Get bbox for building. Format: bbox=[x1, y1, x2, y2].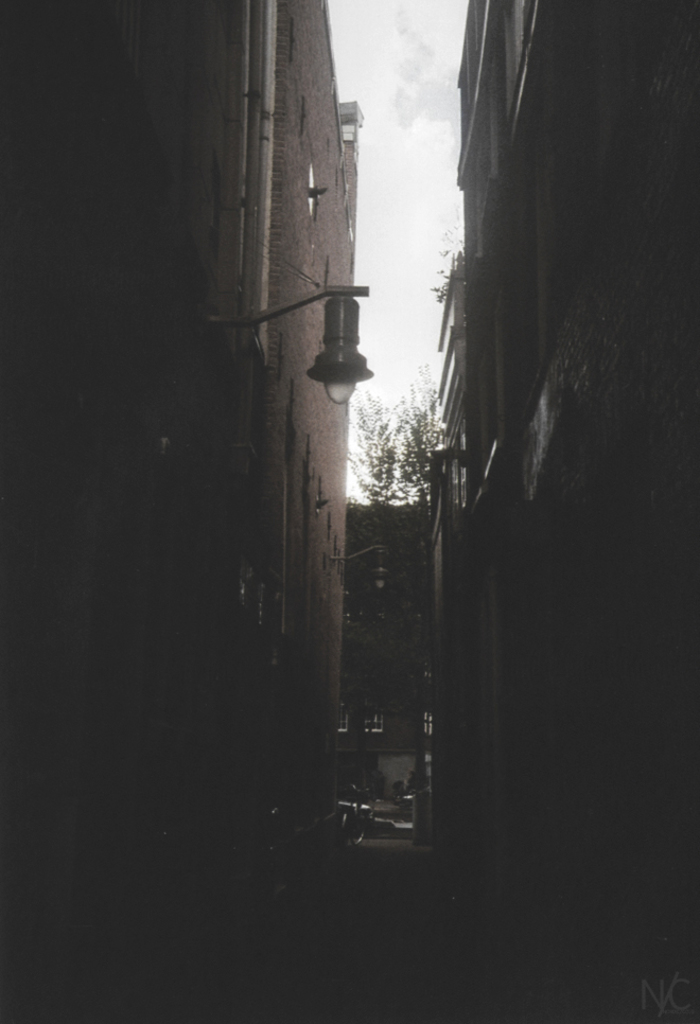
bbox=[423, 0, 699, 1023].
